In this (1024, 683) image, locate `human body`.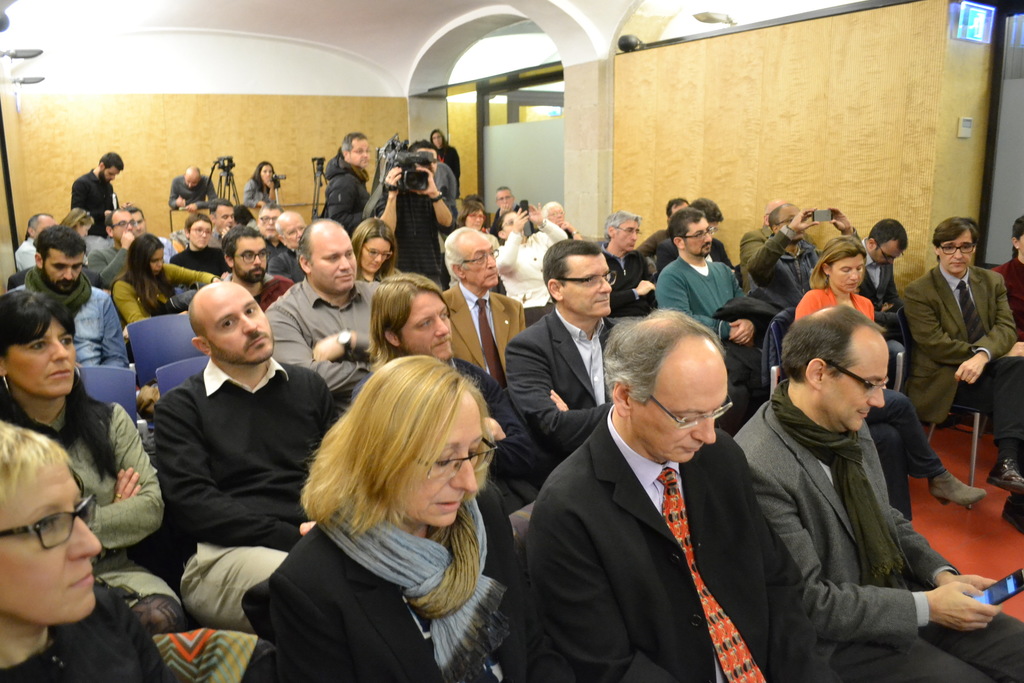
Bounding box: bbox=(317, 167, 367, 241).
